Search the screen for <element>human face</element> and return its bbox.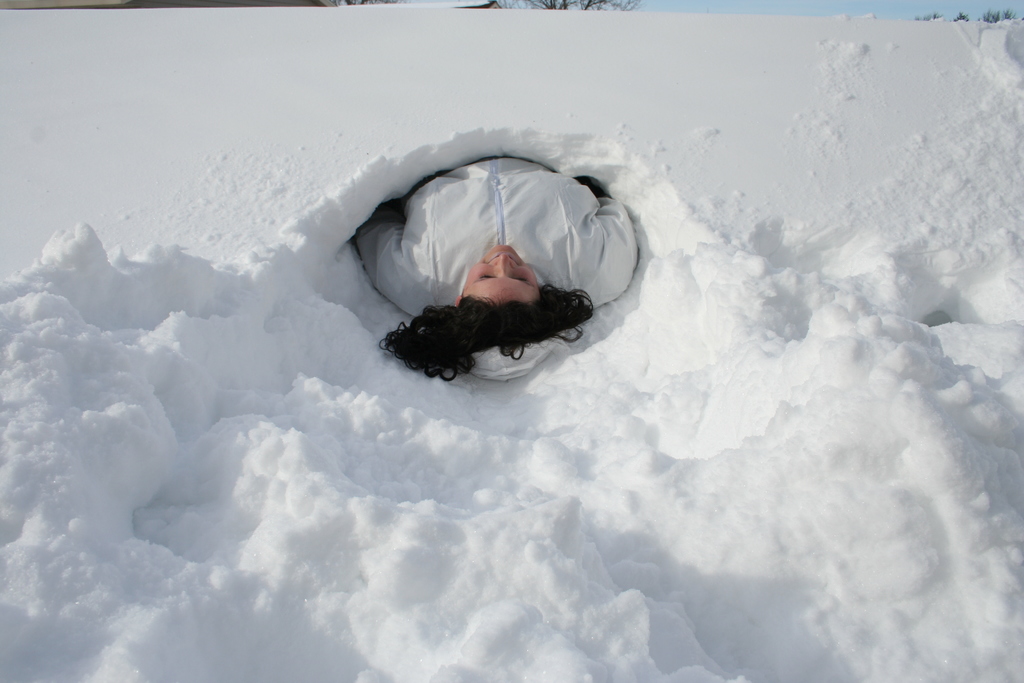
Found: Rect(461, 243, 540, 302).
